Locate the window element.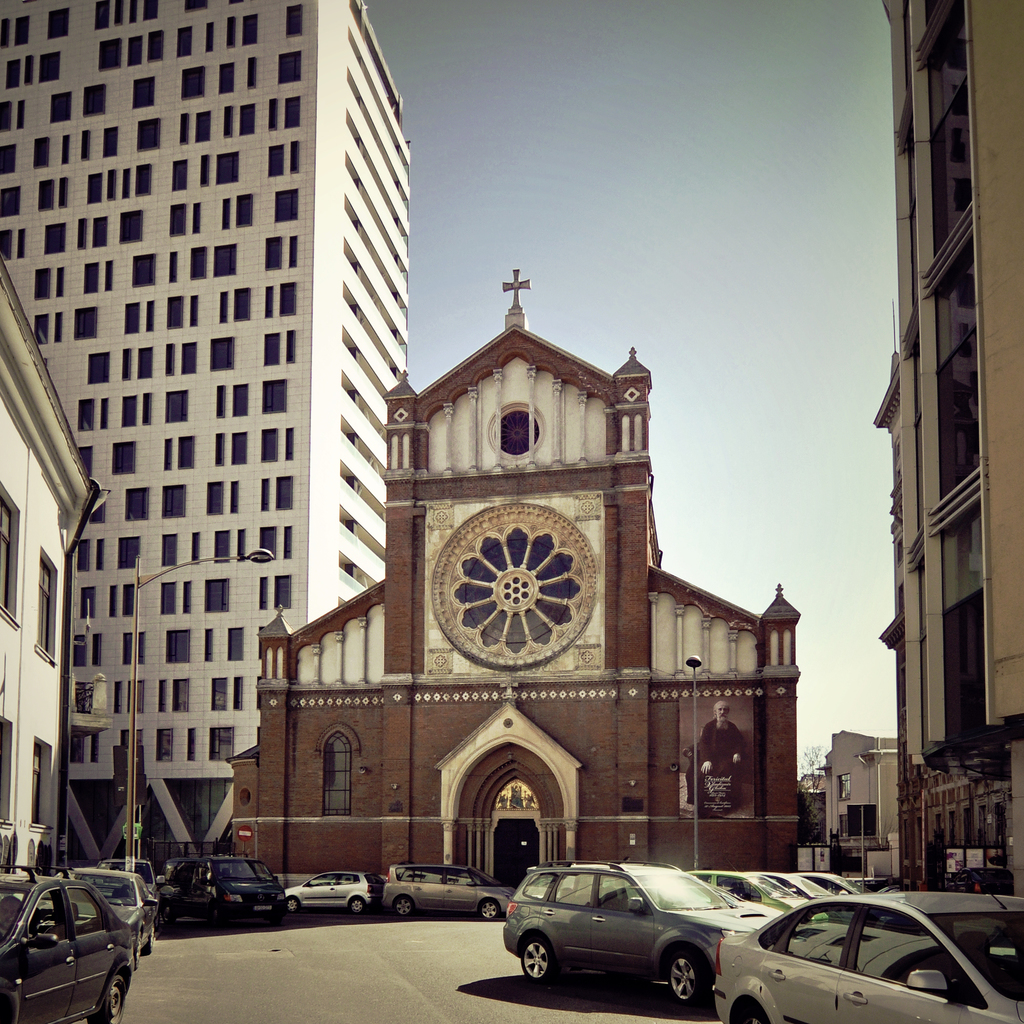
Element bbox: box=[83, 591, 95, 614].
